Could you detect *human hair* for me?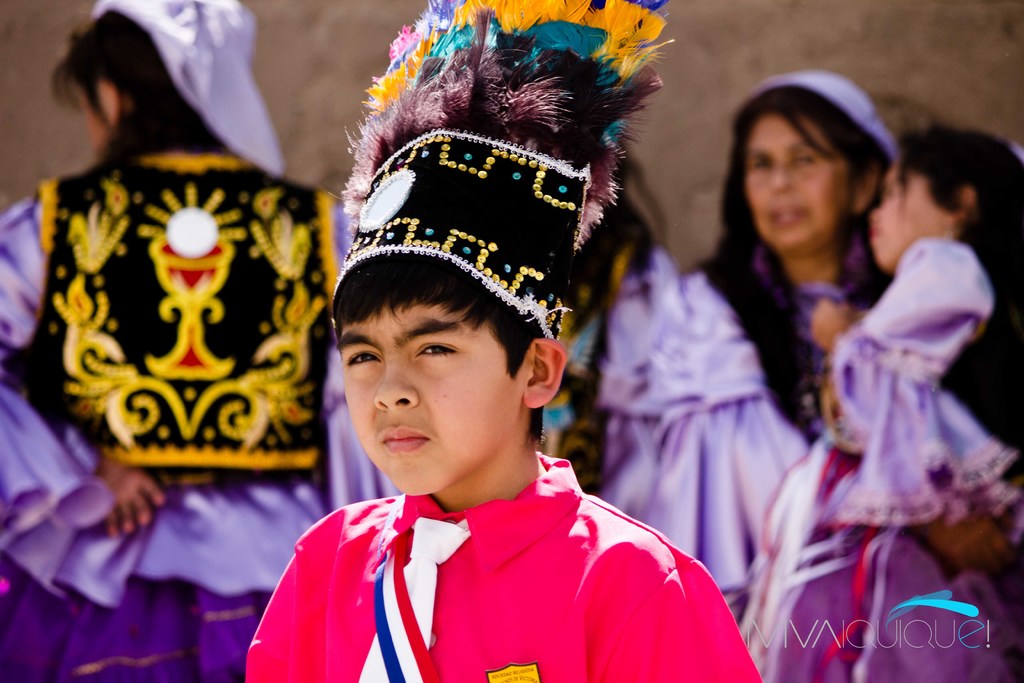
Detection result: {"left": 330, "top": 249, "right": 541, "bottom": 443}.
